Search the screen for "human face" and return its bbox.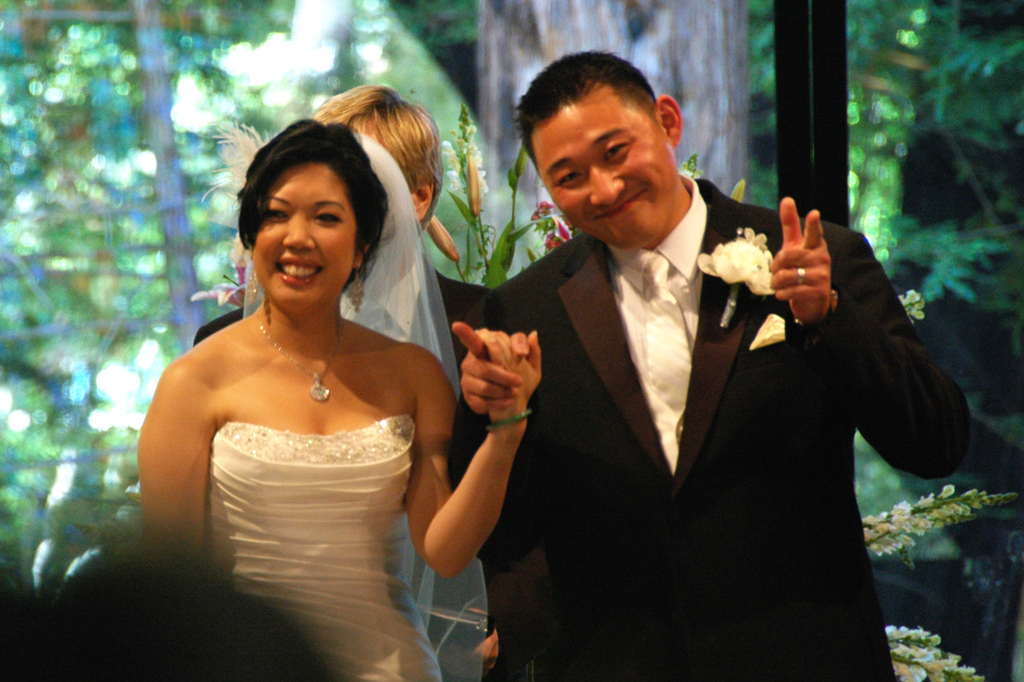
Found: BBox(250, 166, 361, 317).
